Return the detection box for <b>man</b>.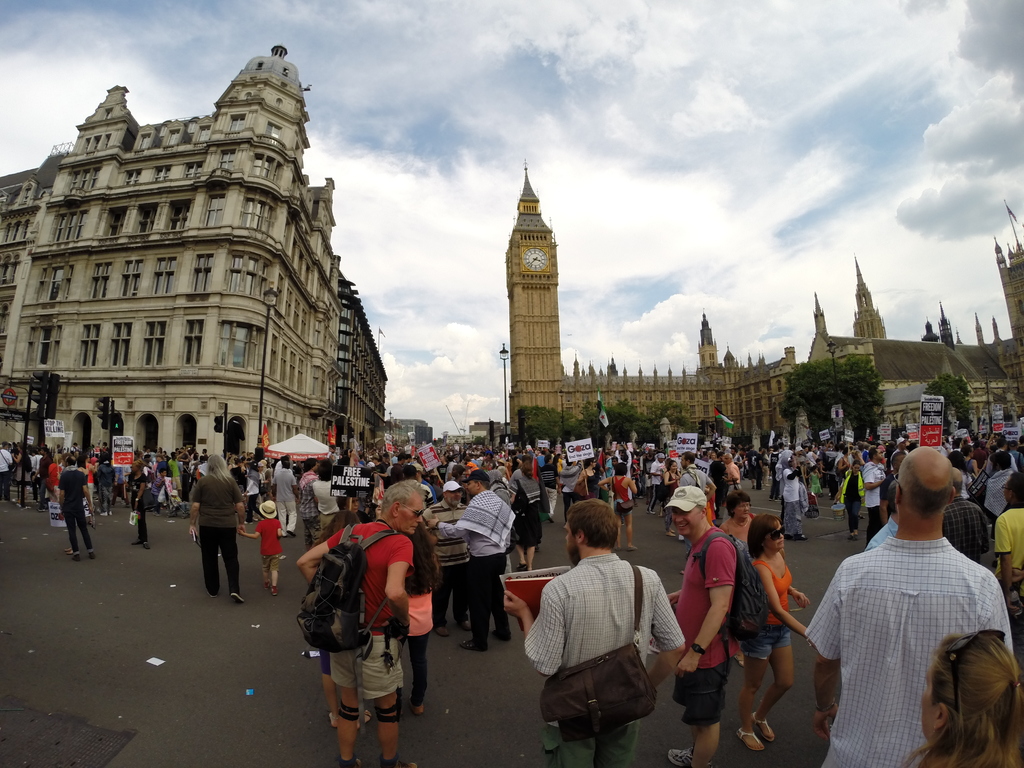
[left=558, top=458, right=580, bottom=523].
